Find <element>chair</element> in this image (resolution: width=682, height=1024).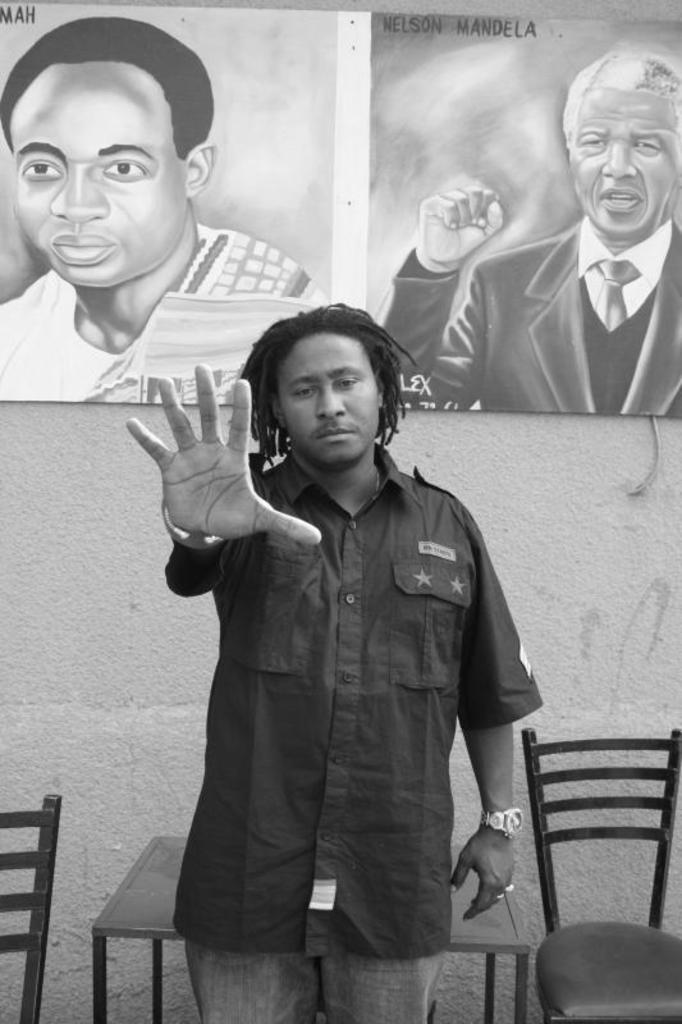
{"left": 523, "top": 730, "right": 676, "bottom": 960}.
